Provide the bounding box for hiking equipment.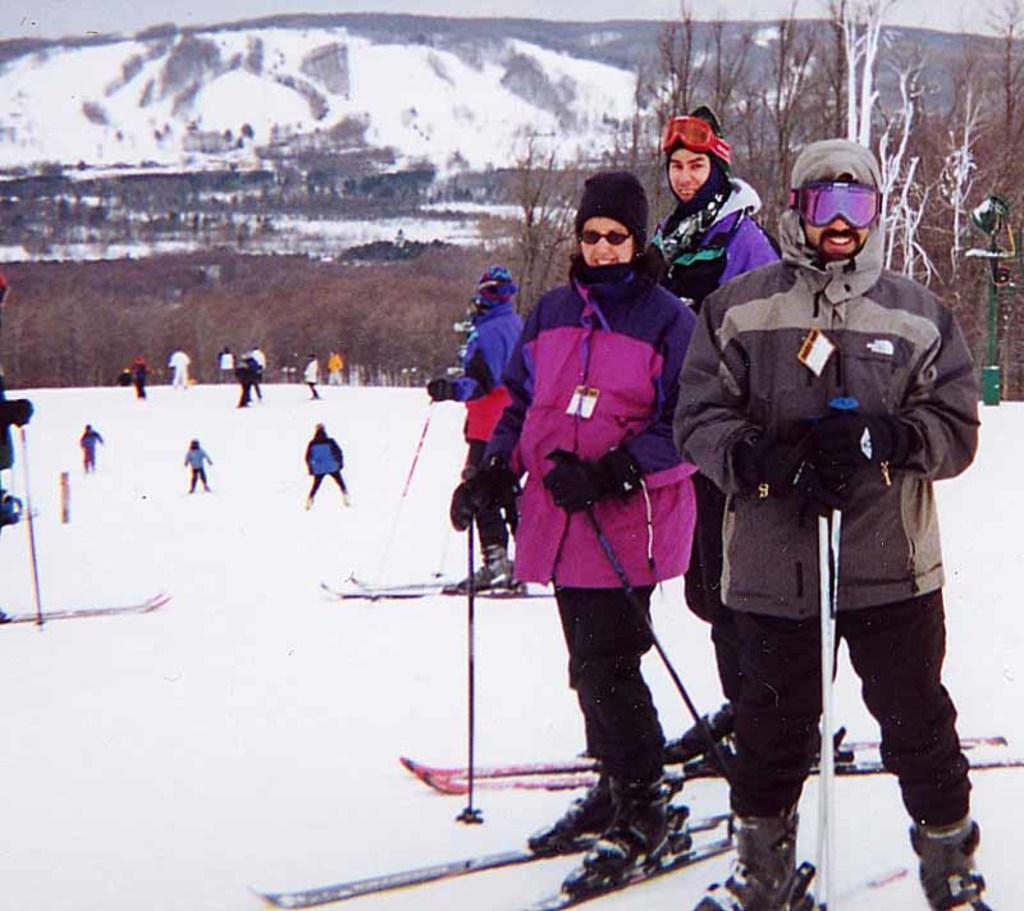
371,398,443,594.
